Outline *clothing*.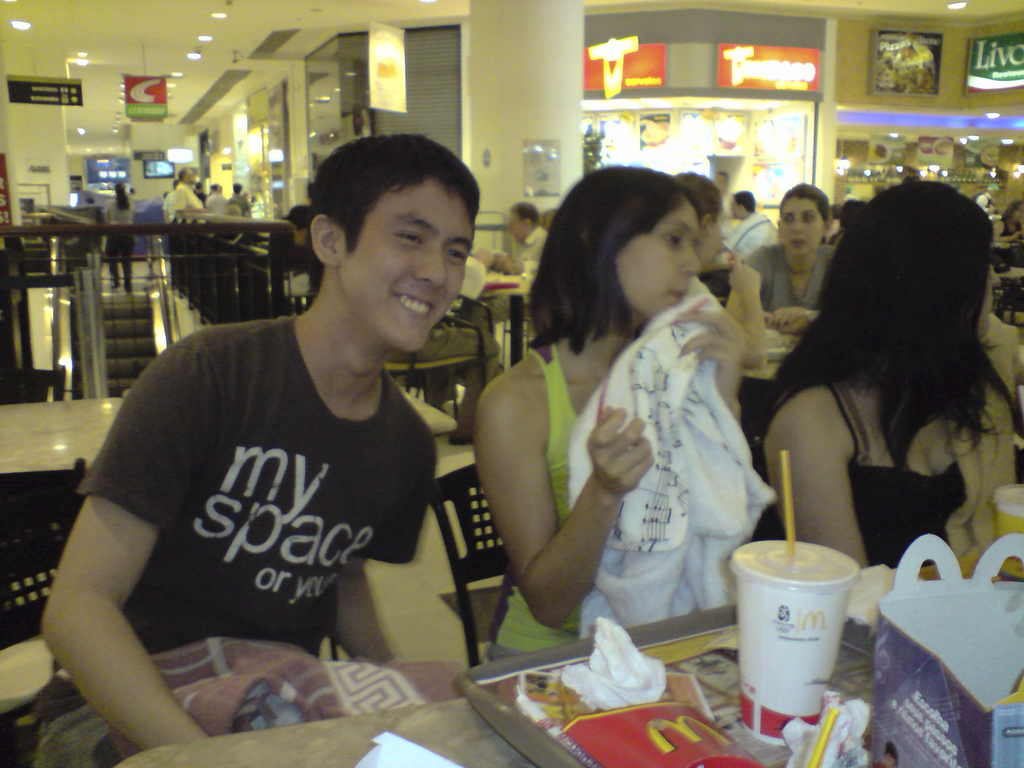
Outline: (left=31, top=314, right=439, bottom=767).
